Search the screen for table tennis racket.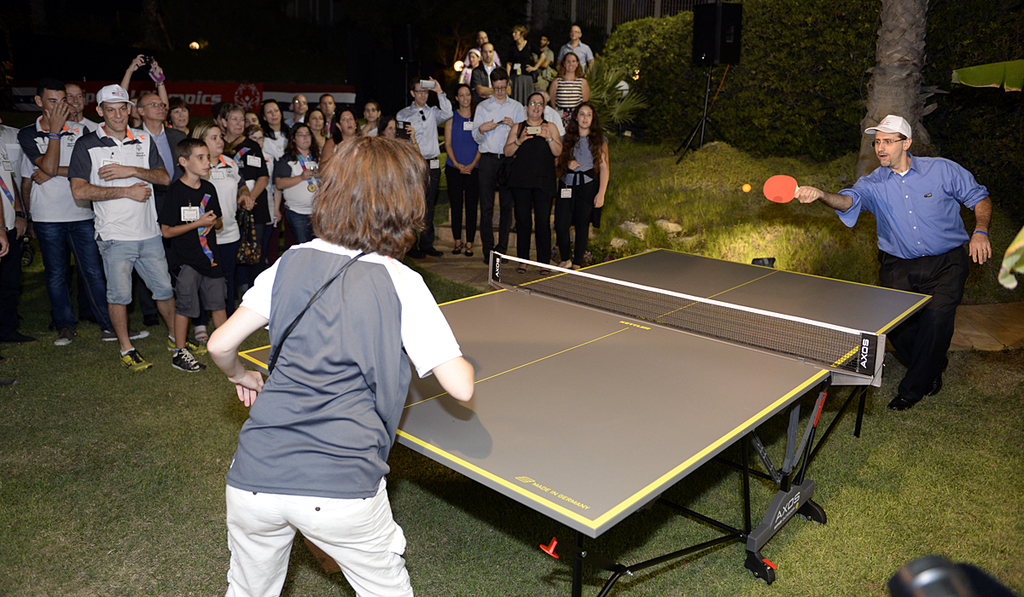
Found at locate(763, 177, 820, 204).
